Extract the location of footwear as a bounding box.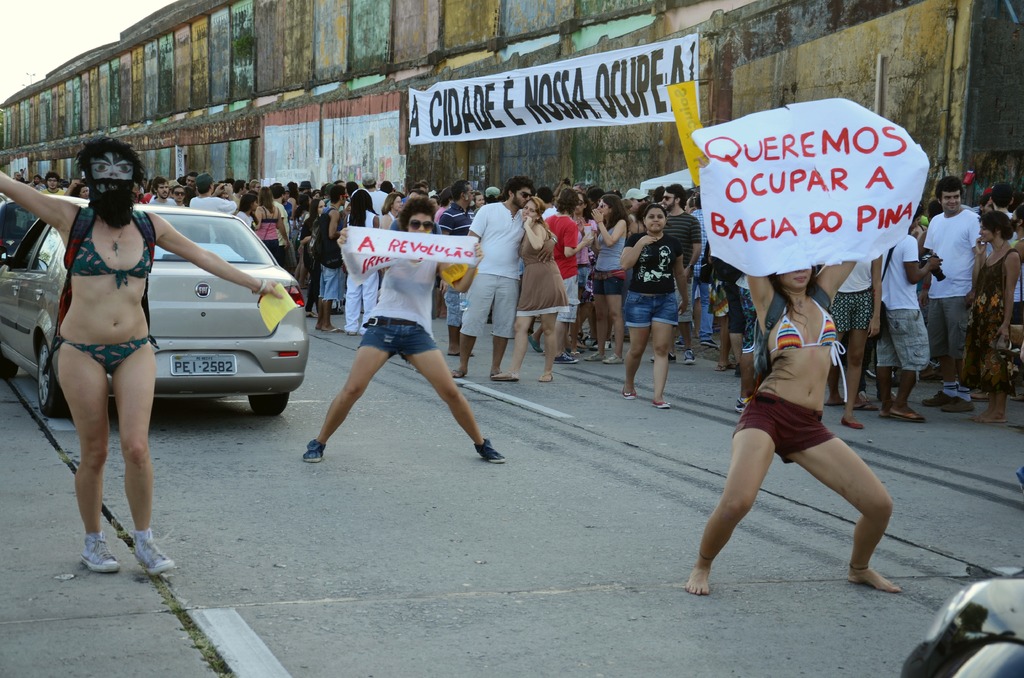
bbox(649, 349, 676, 365).
